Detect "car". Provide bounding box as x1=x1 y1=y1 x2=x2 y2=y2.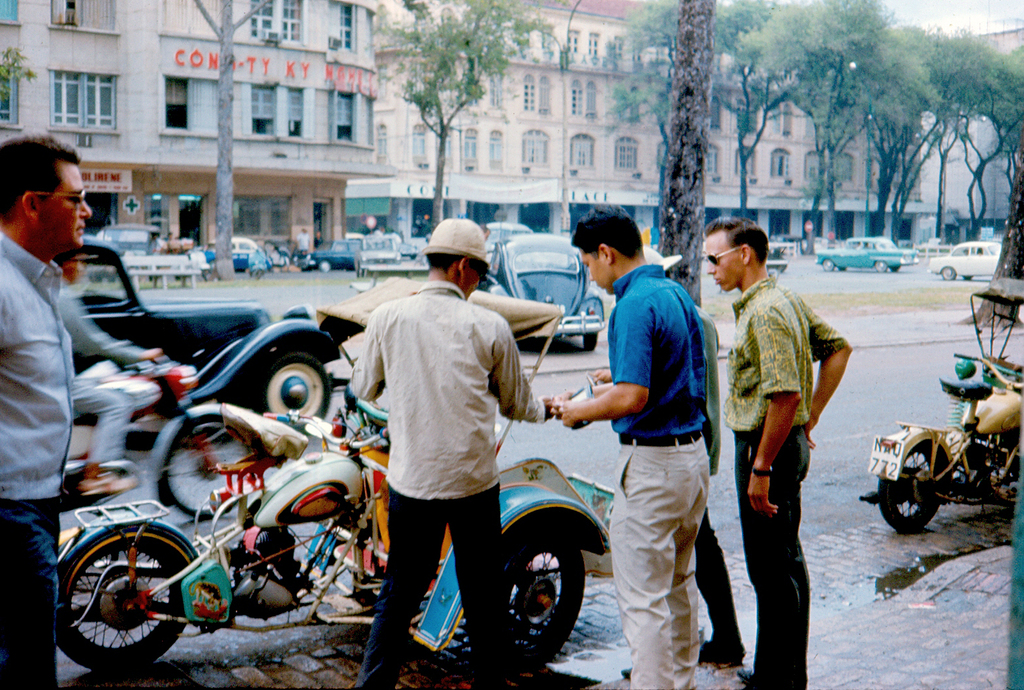
x1=86 y1=217 x2=188 y2=271.
